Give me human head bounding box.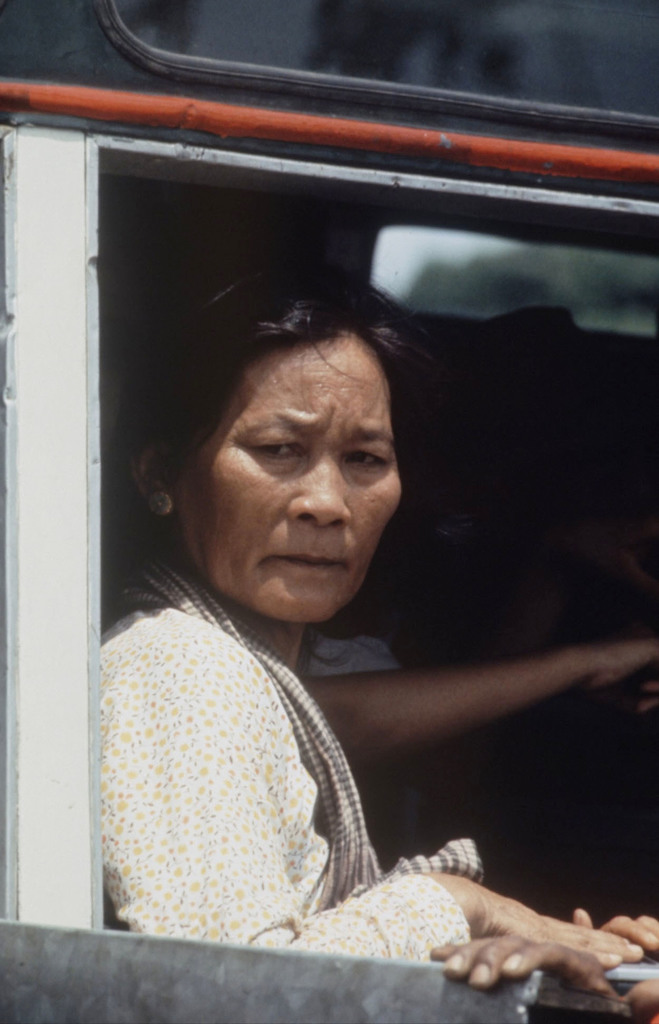
161/271/429/623.
